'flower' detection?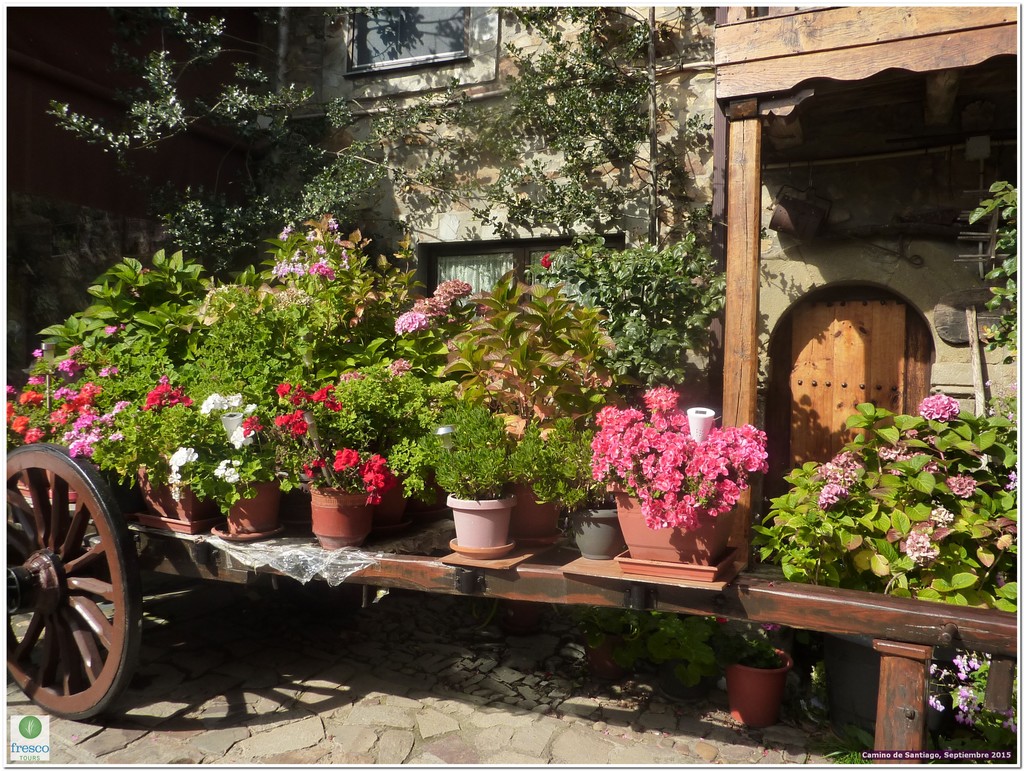
locate(1003, 475, 1019, 505)
